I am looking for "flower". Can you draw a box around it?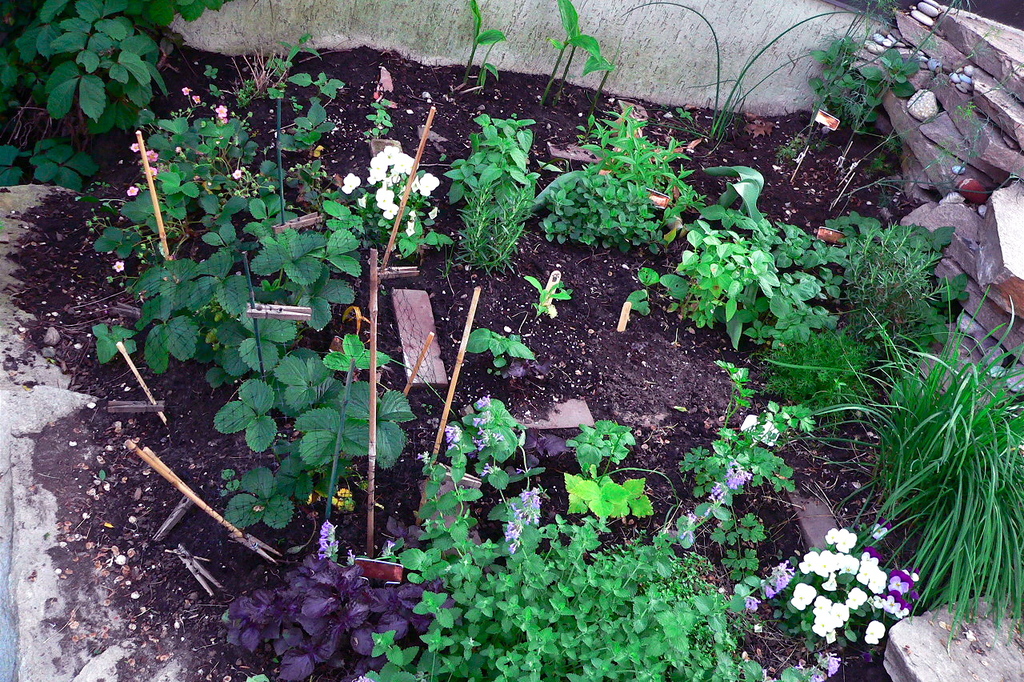
Sure, the bounding box is {"left": 862, "top": 546, "right": 884, "bottom": 560}.
